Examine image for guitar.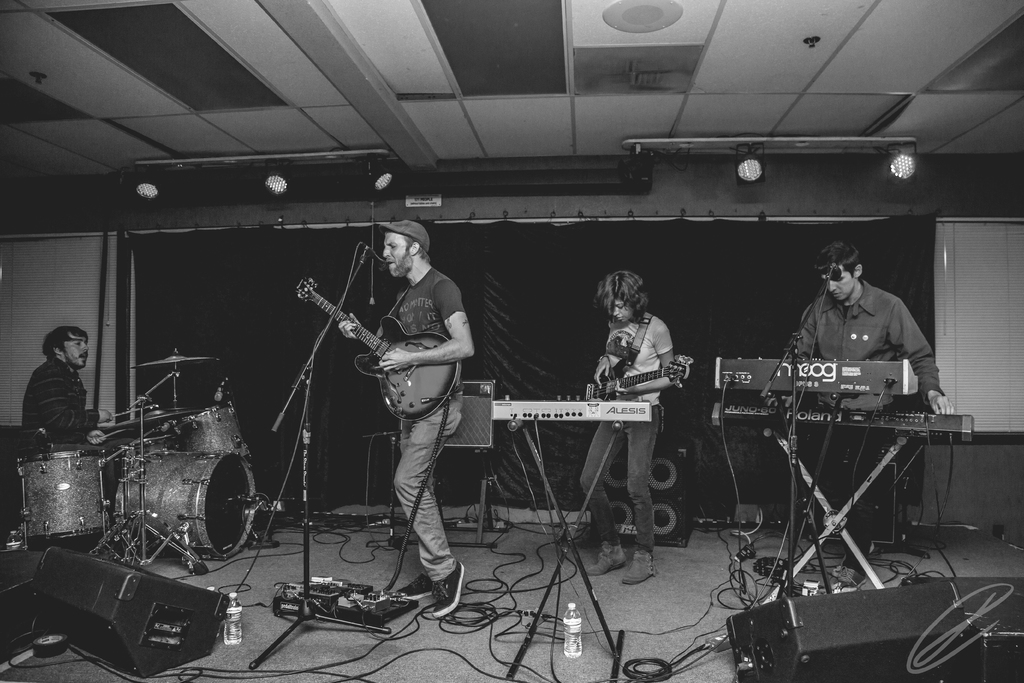
Examination result: x1=579, y1=353, x2=700, y2=404.
